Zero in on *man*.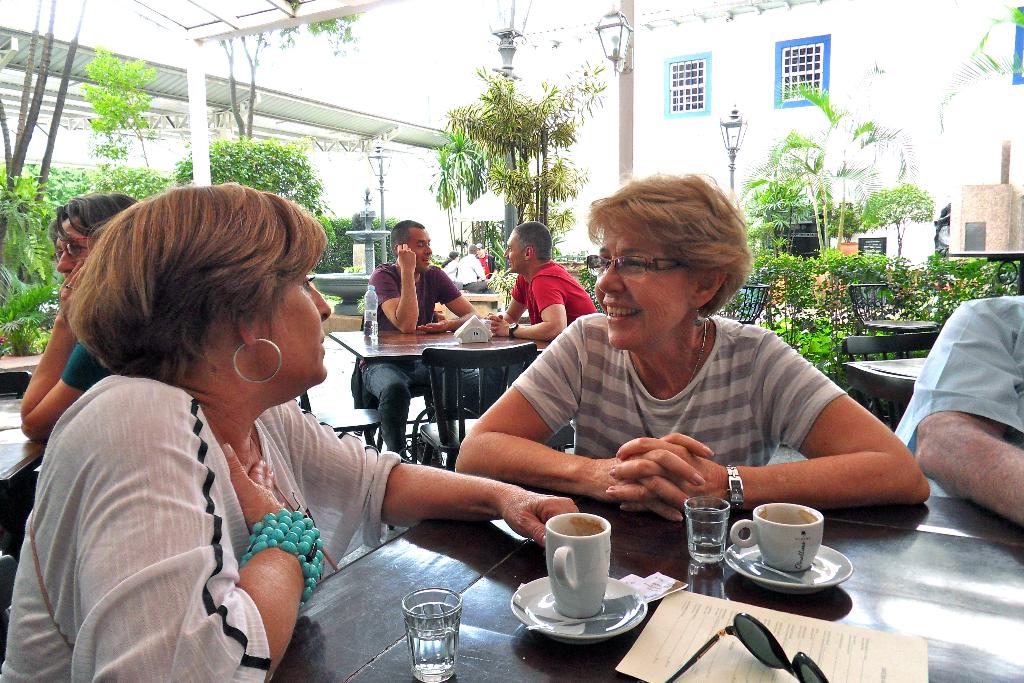
Zeroed in: bbox(20, 189, 136, 435).
